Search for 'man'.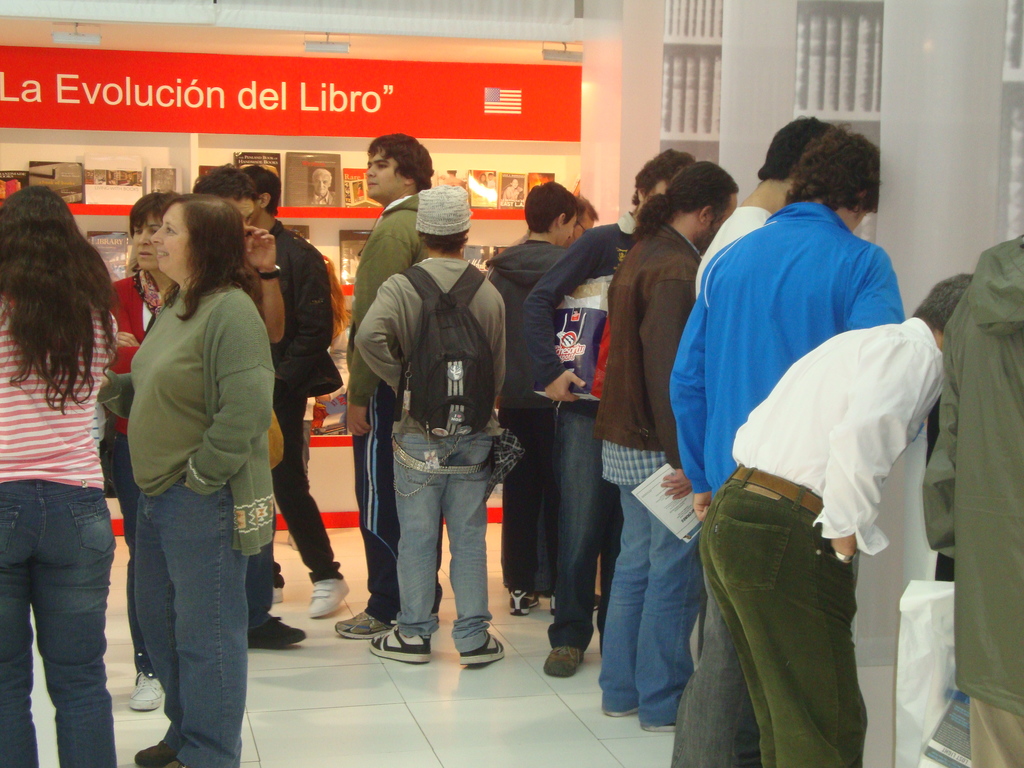
Found at [694,115,836,274].
